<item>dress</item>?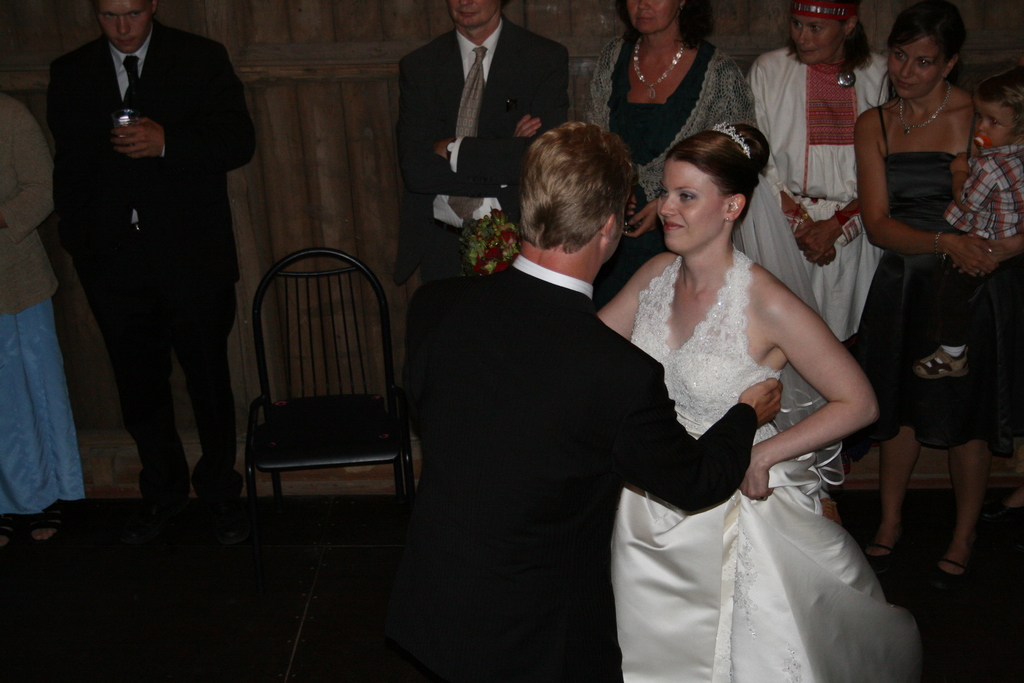
box=[742, 44, 908, 345]
